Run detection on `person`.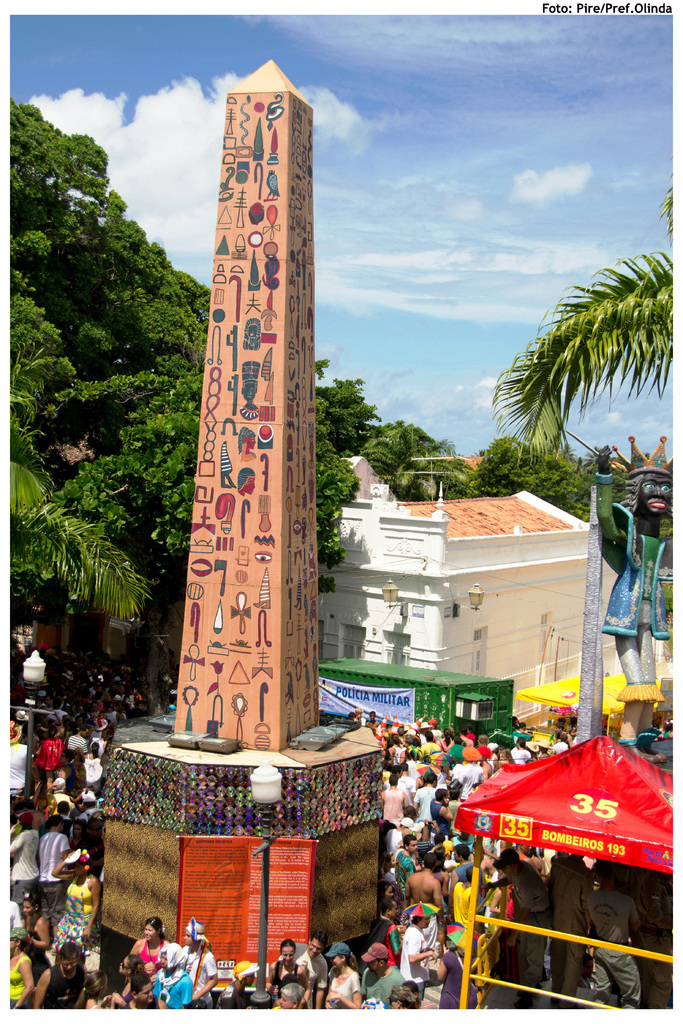
Result: locate(448, 872, 471, 956).
